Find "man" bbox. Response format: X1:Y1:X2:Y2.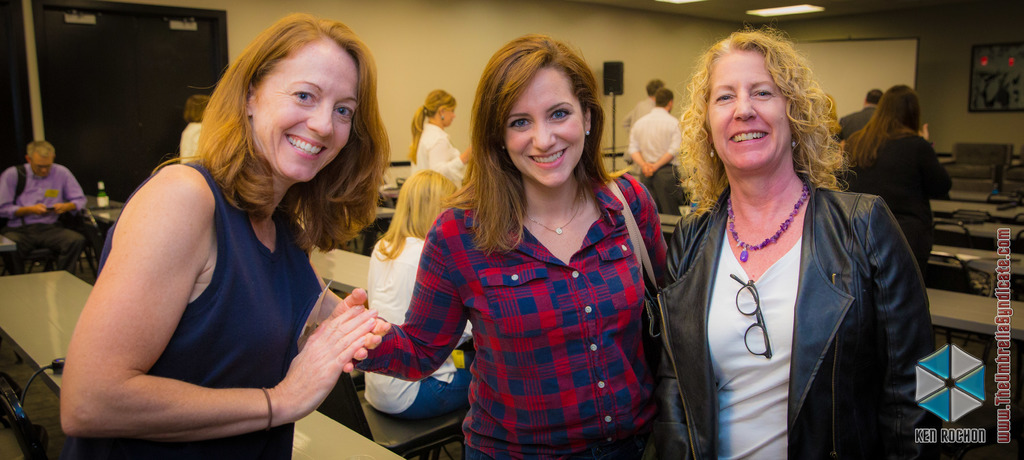
831:90:889:154.
